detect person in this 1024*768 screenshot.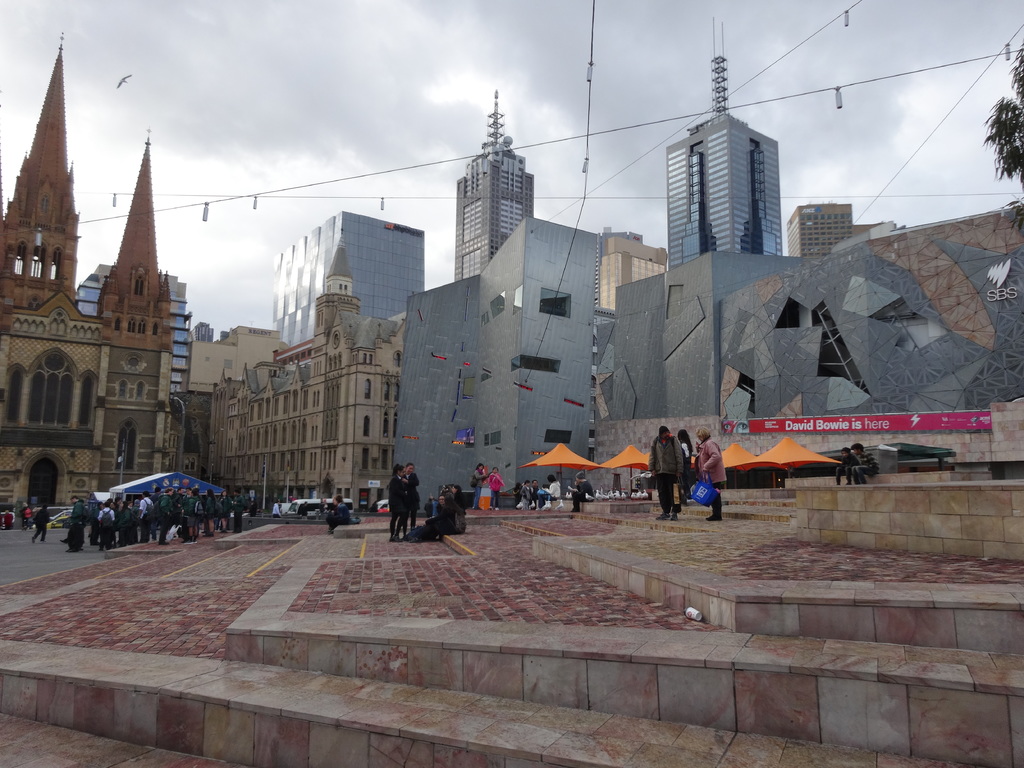
Detection: [left=96, top=500, right=117, bottom=552].
